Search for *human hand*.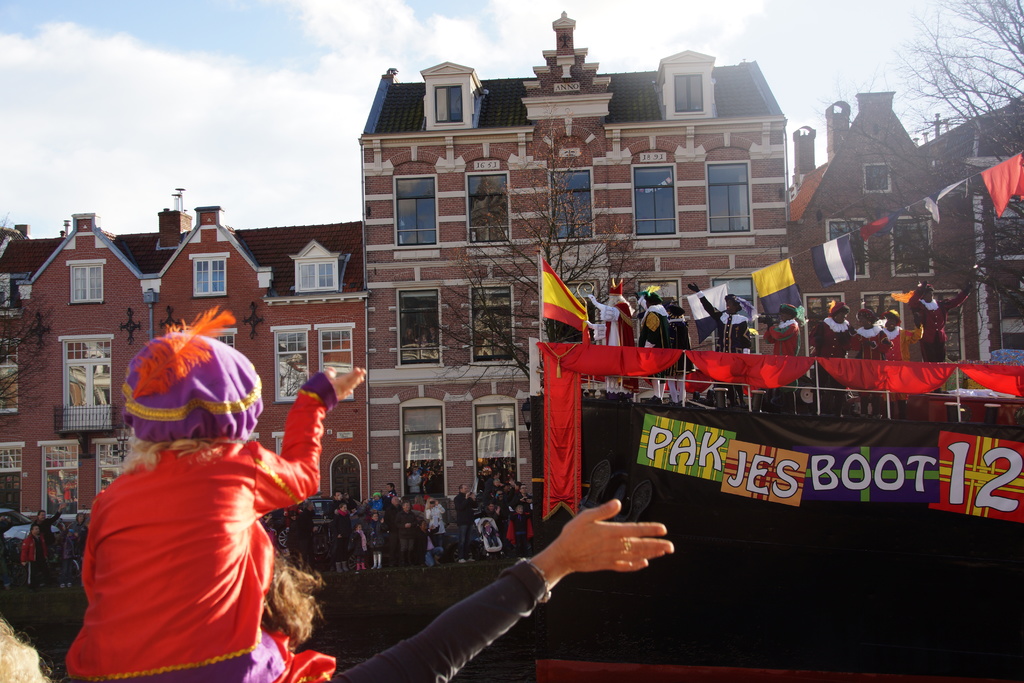
Found at <box>497,508,682,602</box>.
